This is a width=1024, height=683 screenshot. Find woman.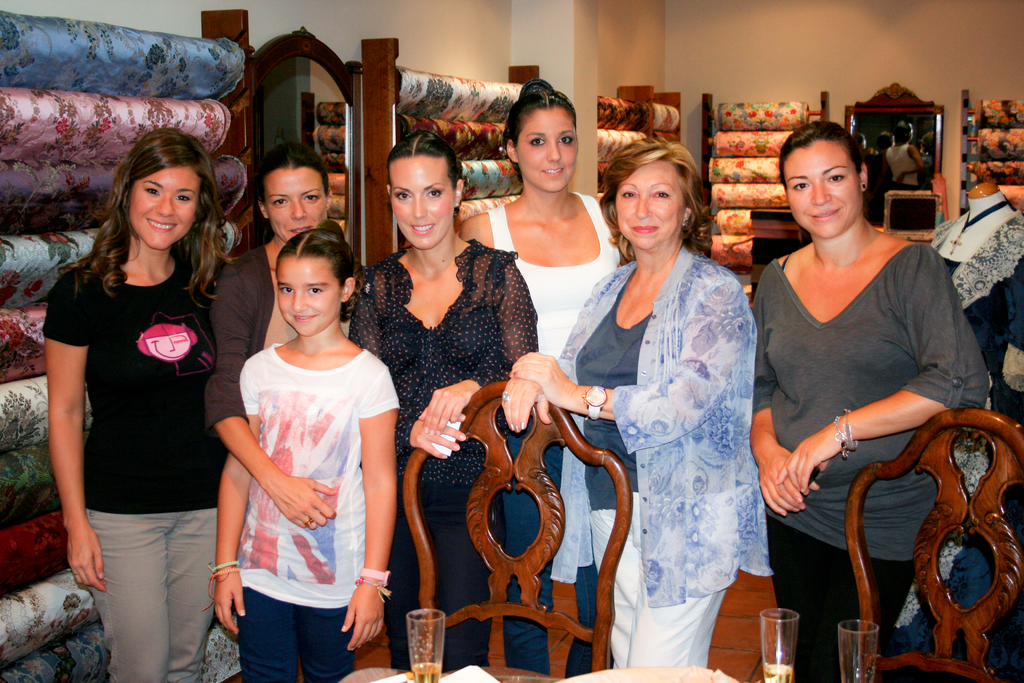
Bounding box: 742/120/989/682.
